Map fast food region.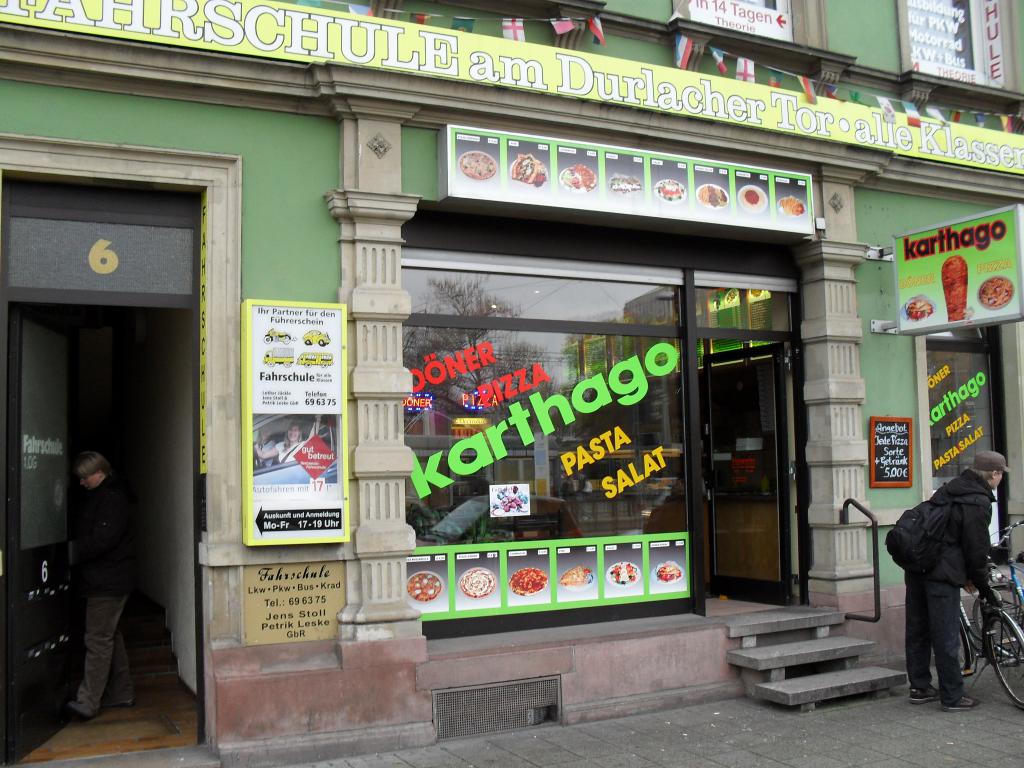
Mapped to bbox(512, 152, 552, 186).
